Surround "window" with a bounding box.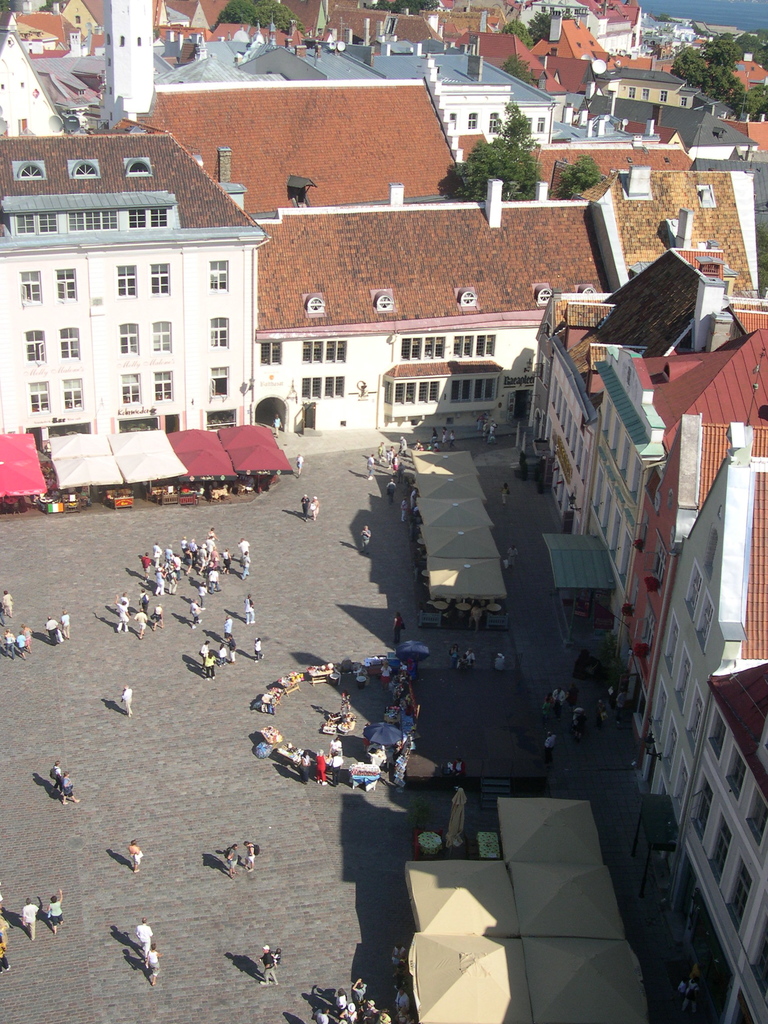
box(299, 332, 358, 365).
